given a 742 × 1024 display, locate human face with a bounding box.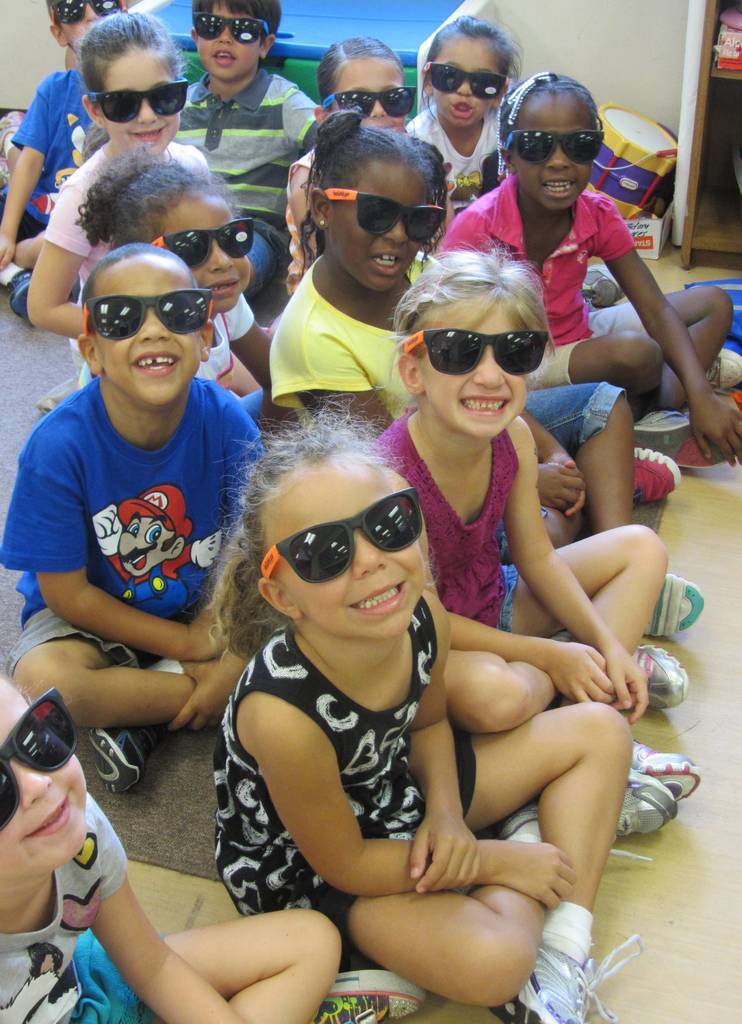
Located: [left=428, top=35, right=497, bottom=128].
